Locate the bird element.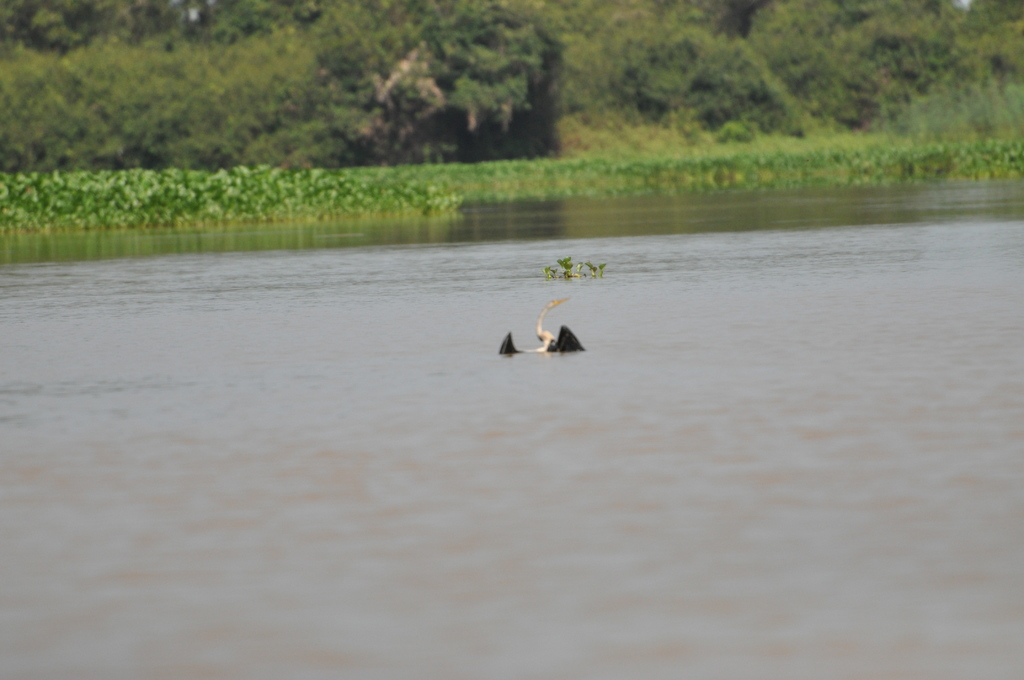
Element bbox: {"x1": 498, "y1": 294, "x2": 585, "y2": 356}.
